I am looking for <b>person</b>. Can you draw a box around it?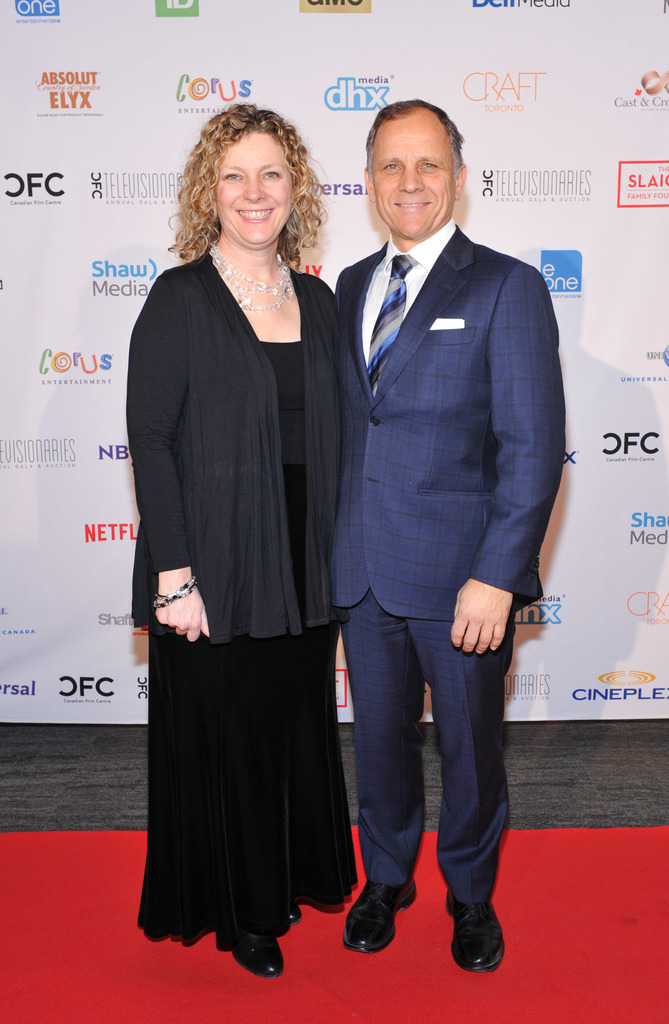
Sure, the bounding box is [left=137, top=61, right=382, bottom=998].
